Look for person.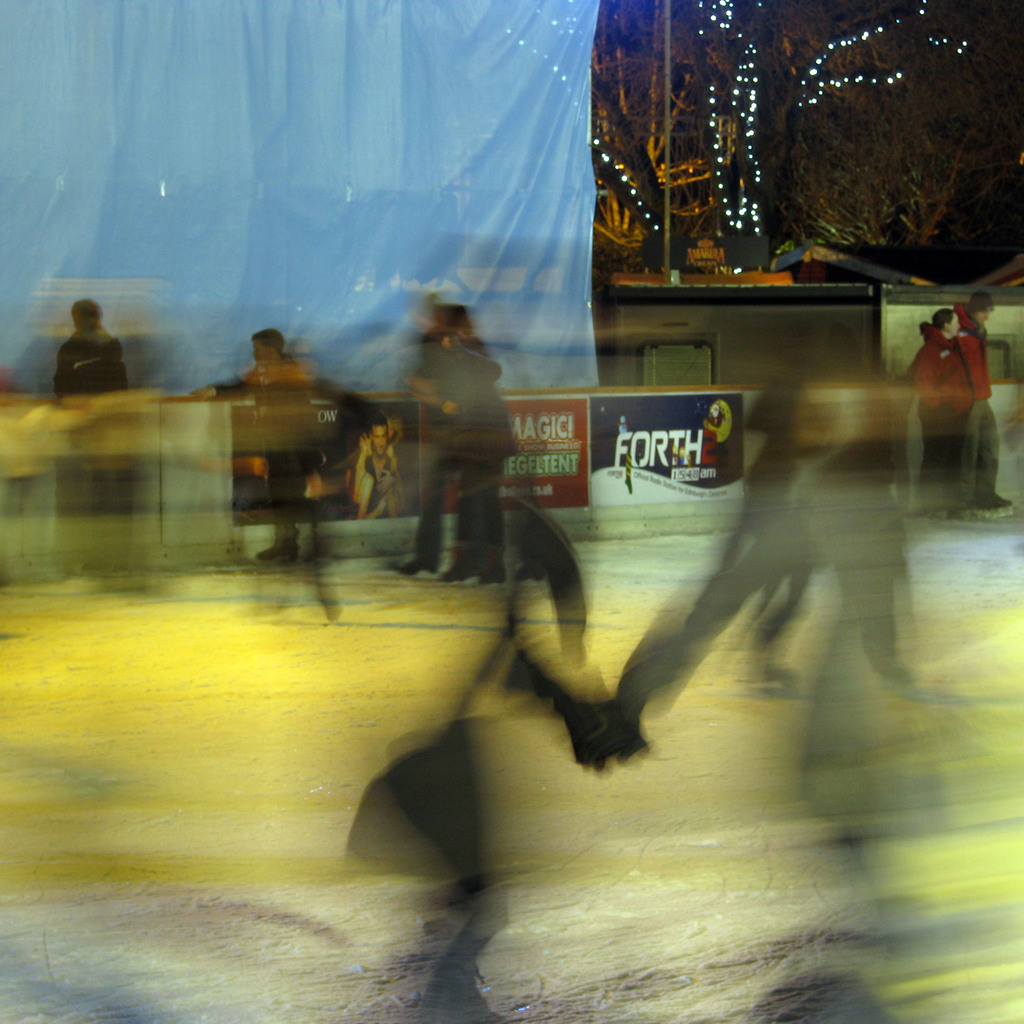
Found: left=360, top=422, right=411, bottom=527.
